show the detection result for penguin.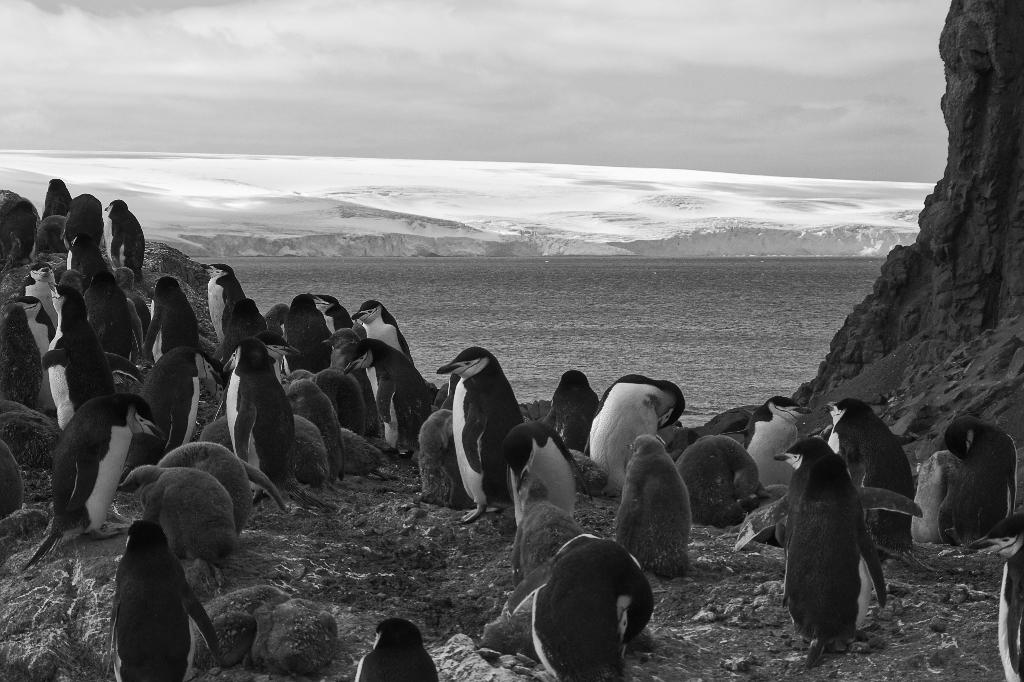
box=[221, 340, 300, 495].
